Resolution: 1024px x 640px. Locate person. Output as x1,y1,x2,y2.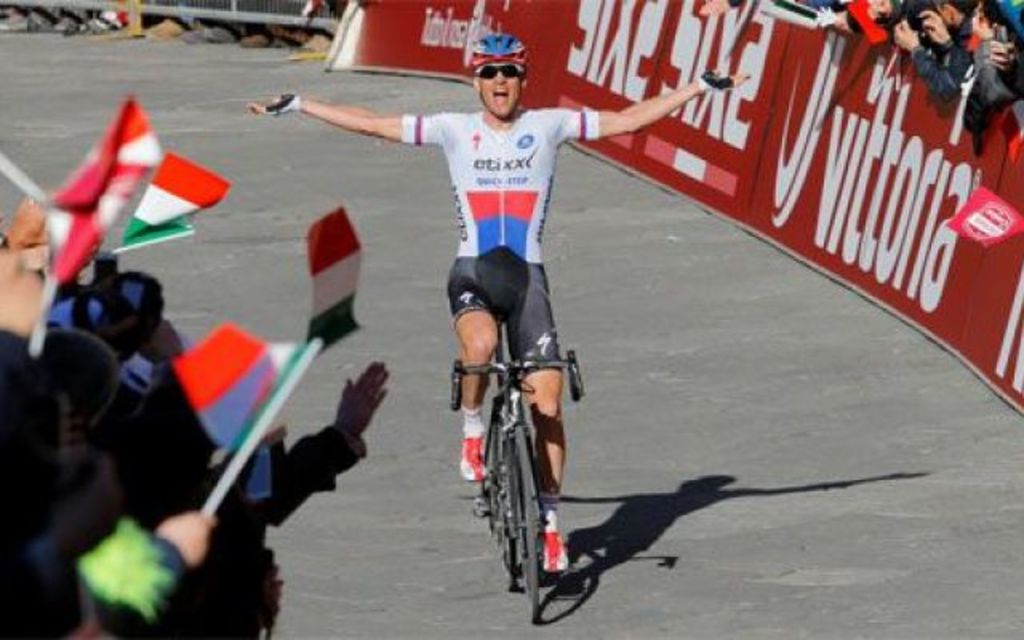
238,35,750,578.
